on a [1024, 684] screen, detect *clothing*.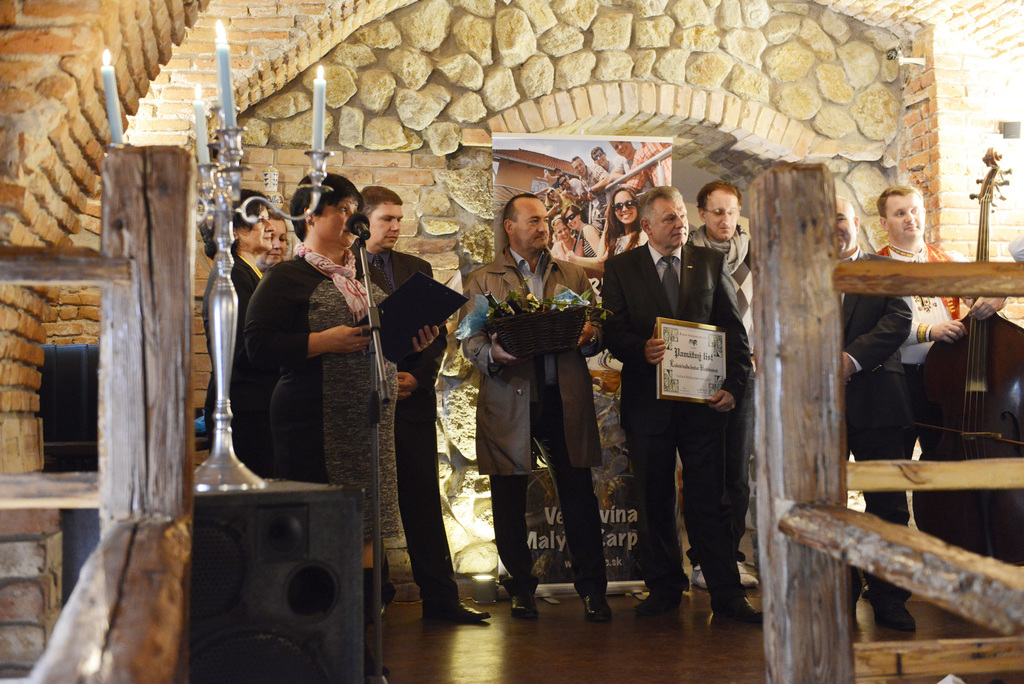
crop(205, 250, 268, 443).
